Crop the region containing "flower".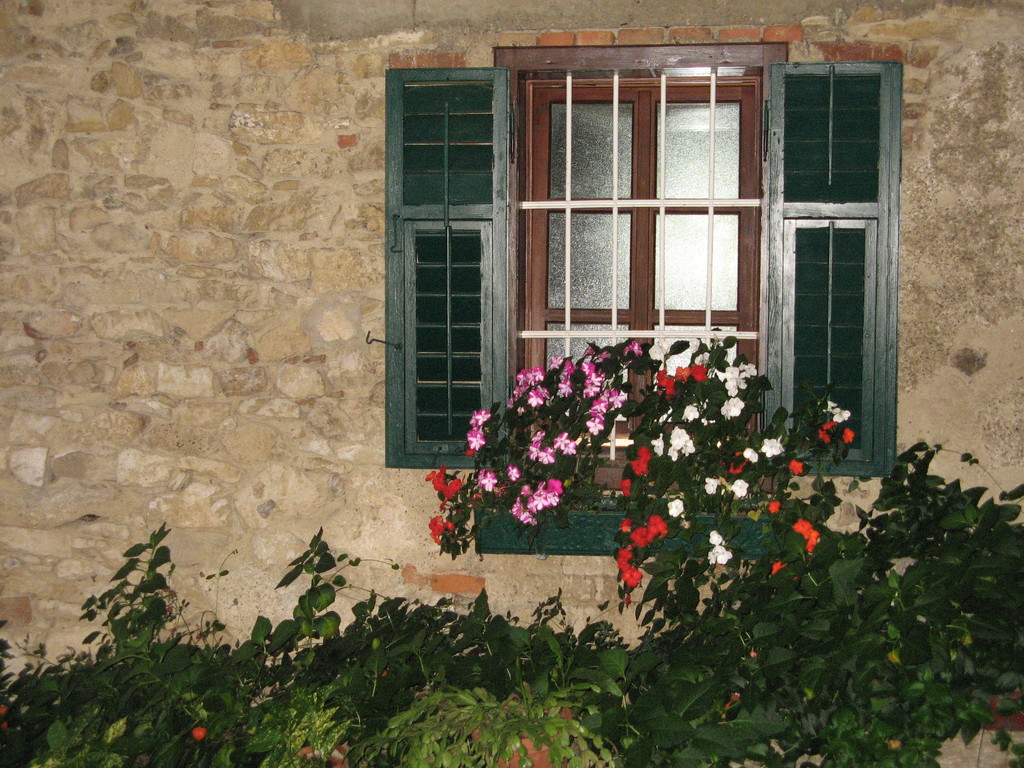
Crop region: 719 396 740 415.
